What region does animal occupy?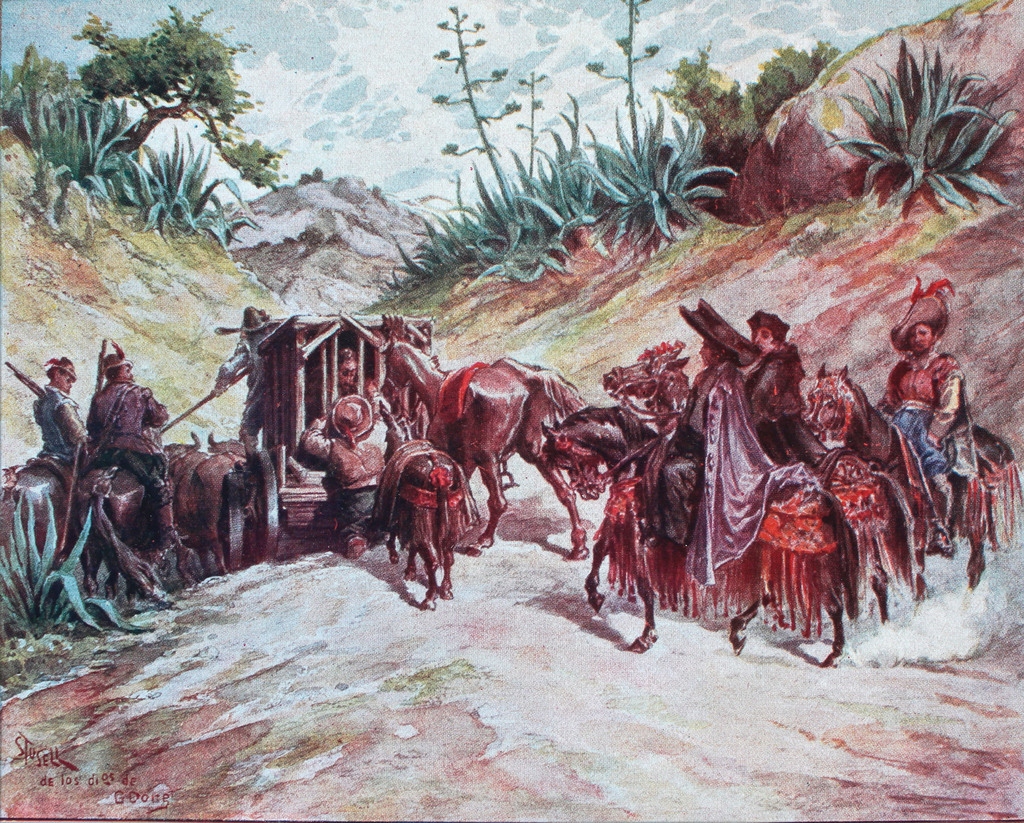
bbox=(69, 423, 204, 610).
